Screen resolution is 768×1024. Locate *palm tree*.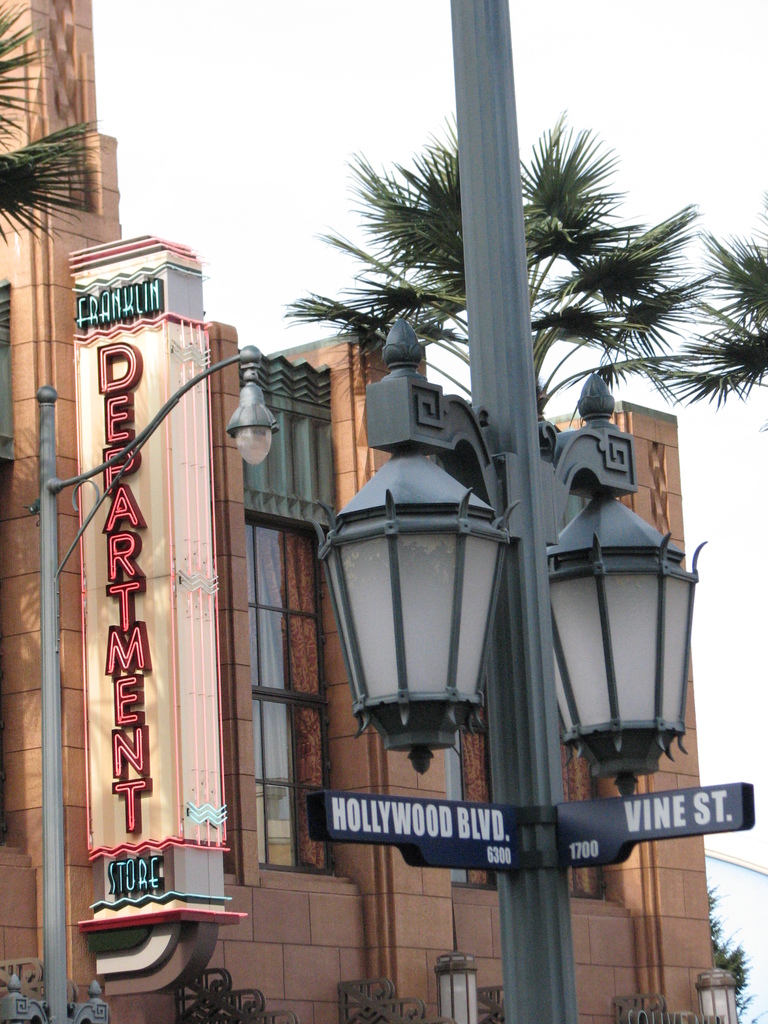
(x1=291, y1=68, x2=648, y2=544).
